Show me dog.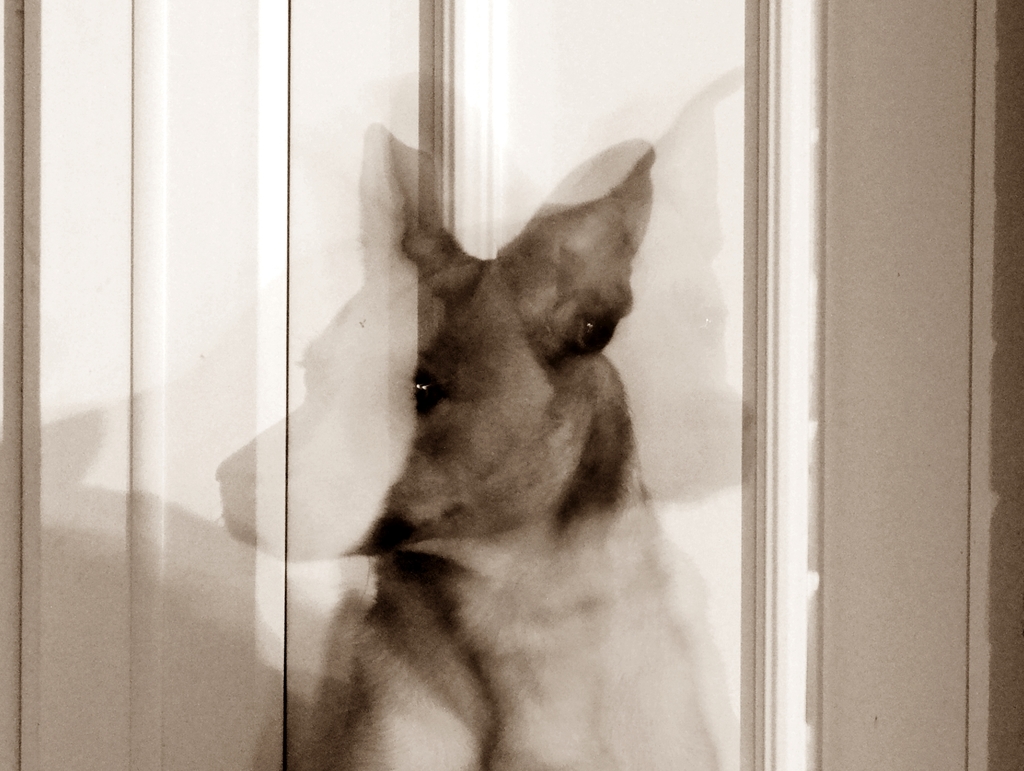
dog is here: 214/122/735/770.
